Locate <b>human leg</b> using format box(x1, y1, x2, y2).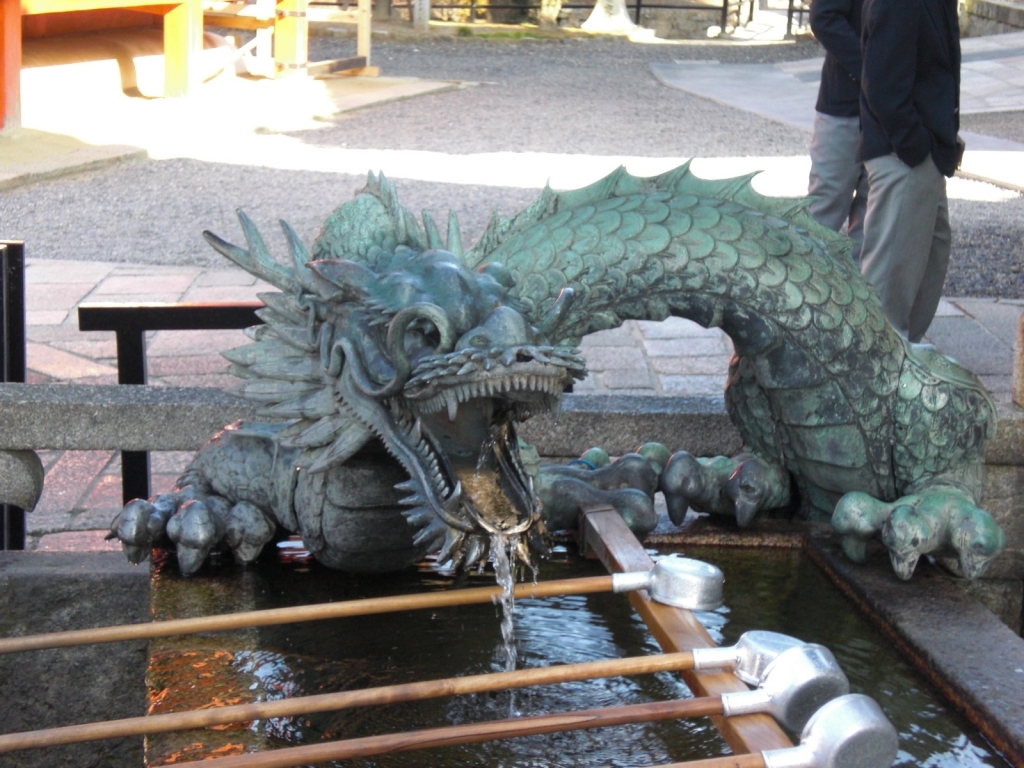
box(906, 206, 949, 342).
